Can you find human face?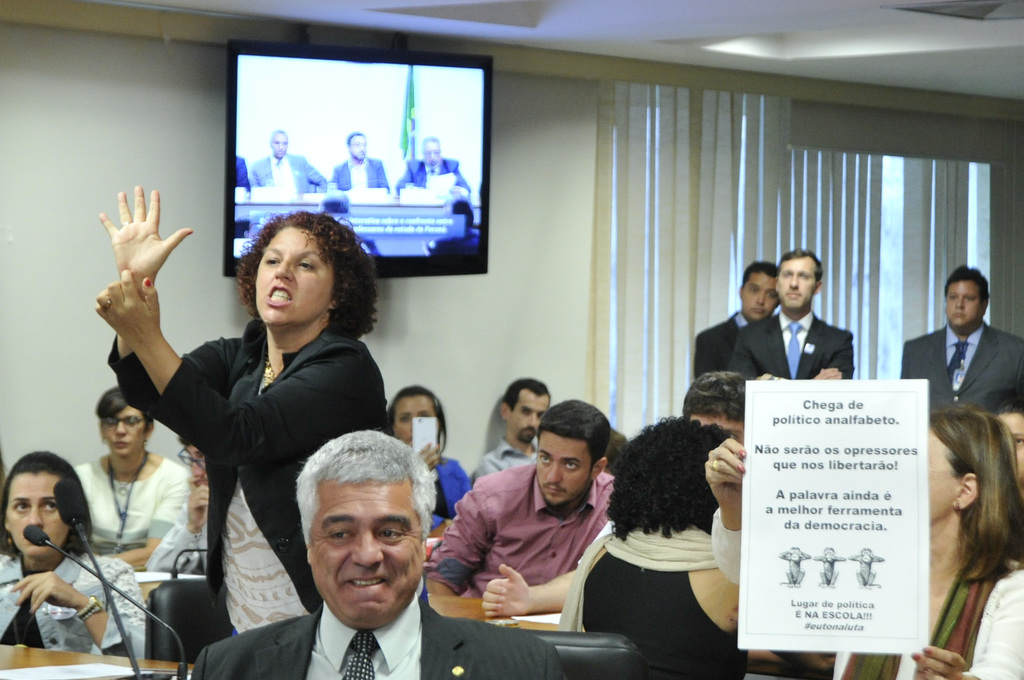
Yes, bounding box: [273,133,286,160].
